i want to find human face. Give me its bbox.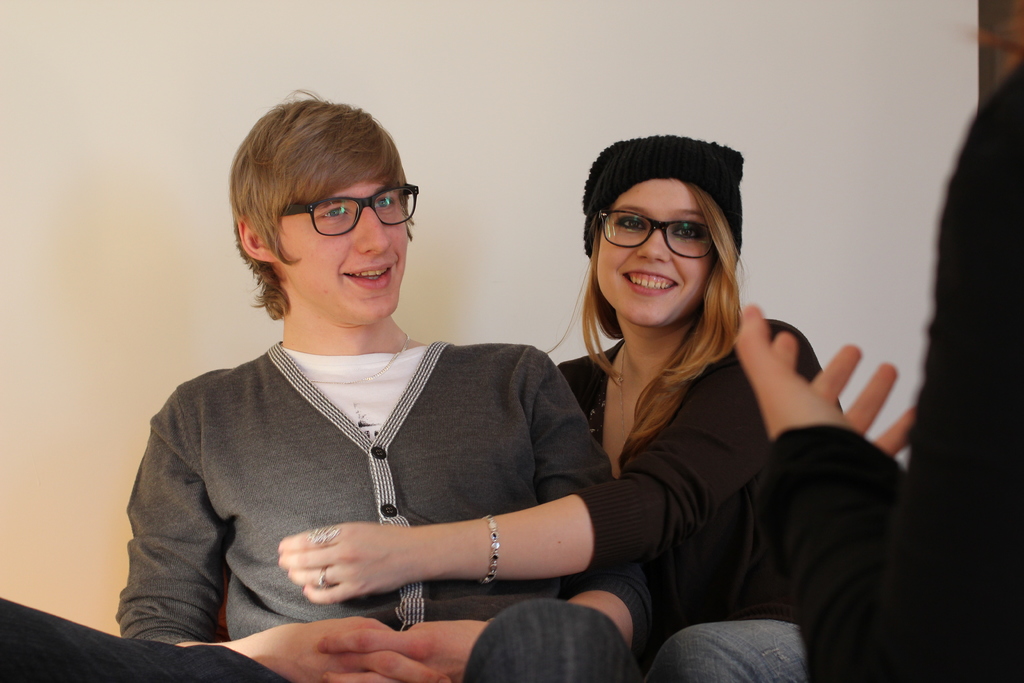
{"x1": 594, "y1": 178, "x2": 715, "y2": 329}.
